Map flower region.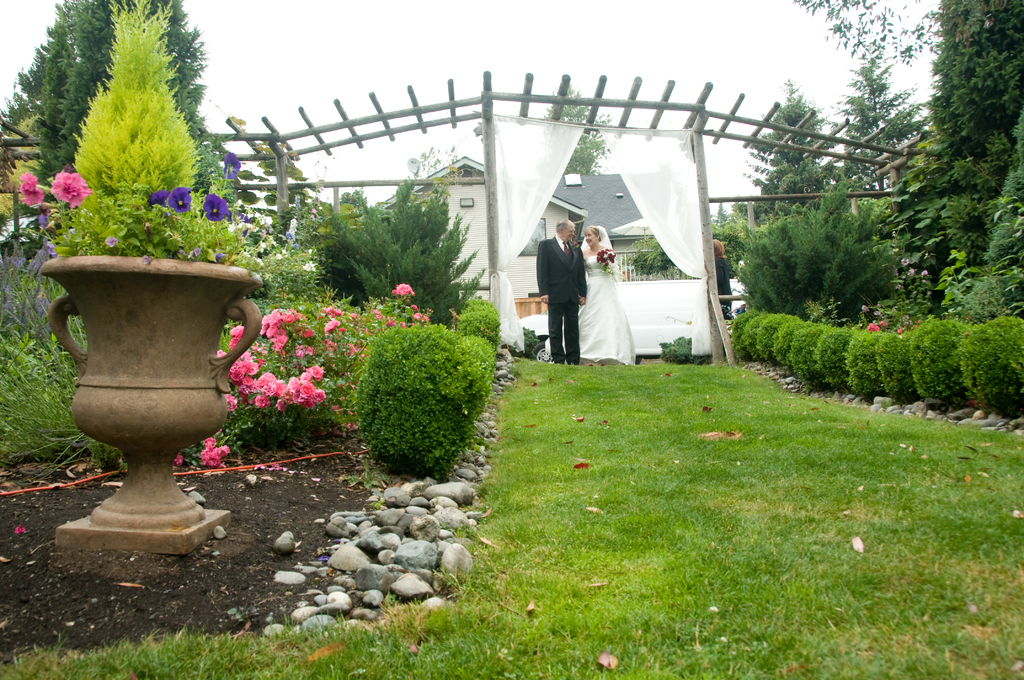
Mapped to crop(387, 282, 415, 301).
